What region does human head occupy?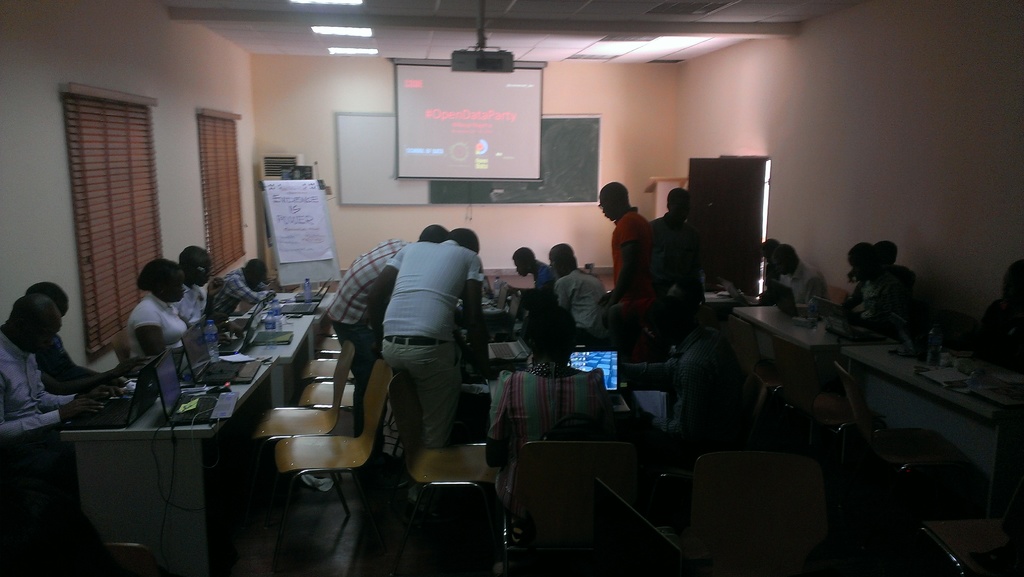
[511, 246, 538, 278].
